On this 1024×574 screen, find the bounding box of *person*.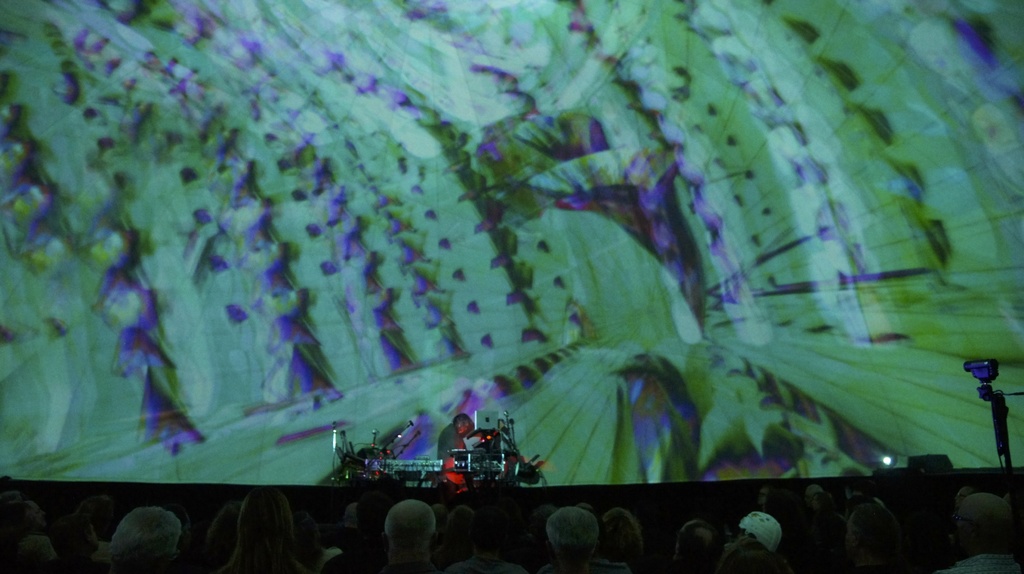
Bounding box: rect(204, 511, 231, 573).
